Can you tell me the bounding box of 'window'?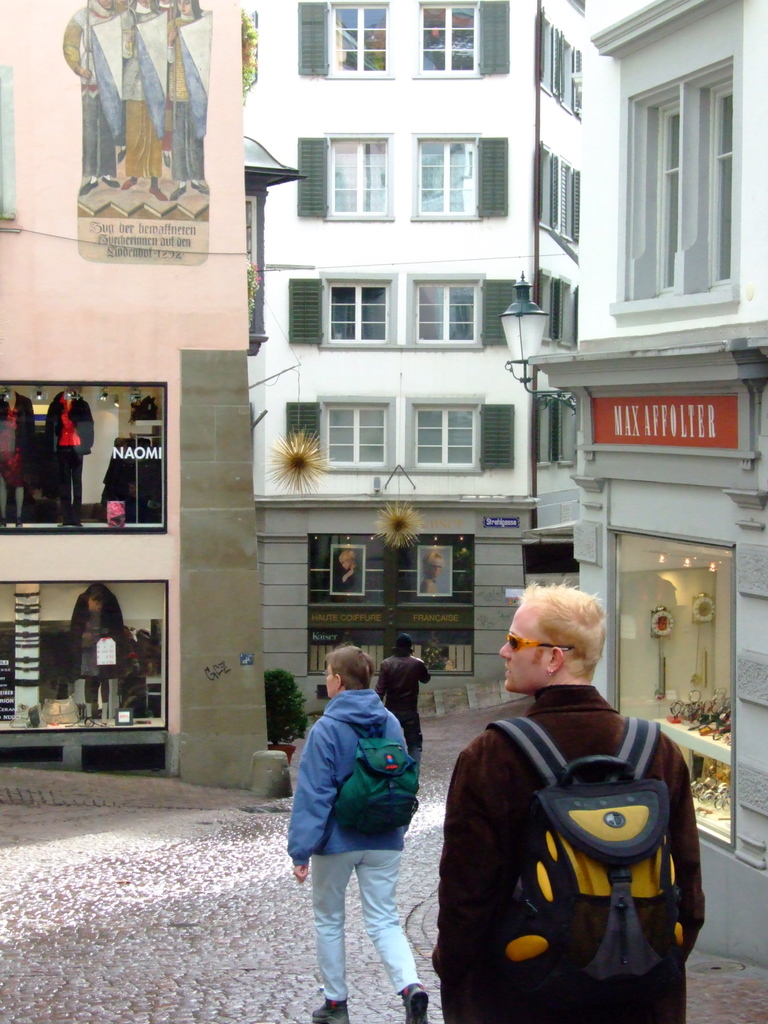
left=296, top=136, right=327, bottom=217.
